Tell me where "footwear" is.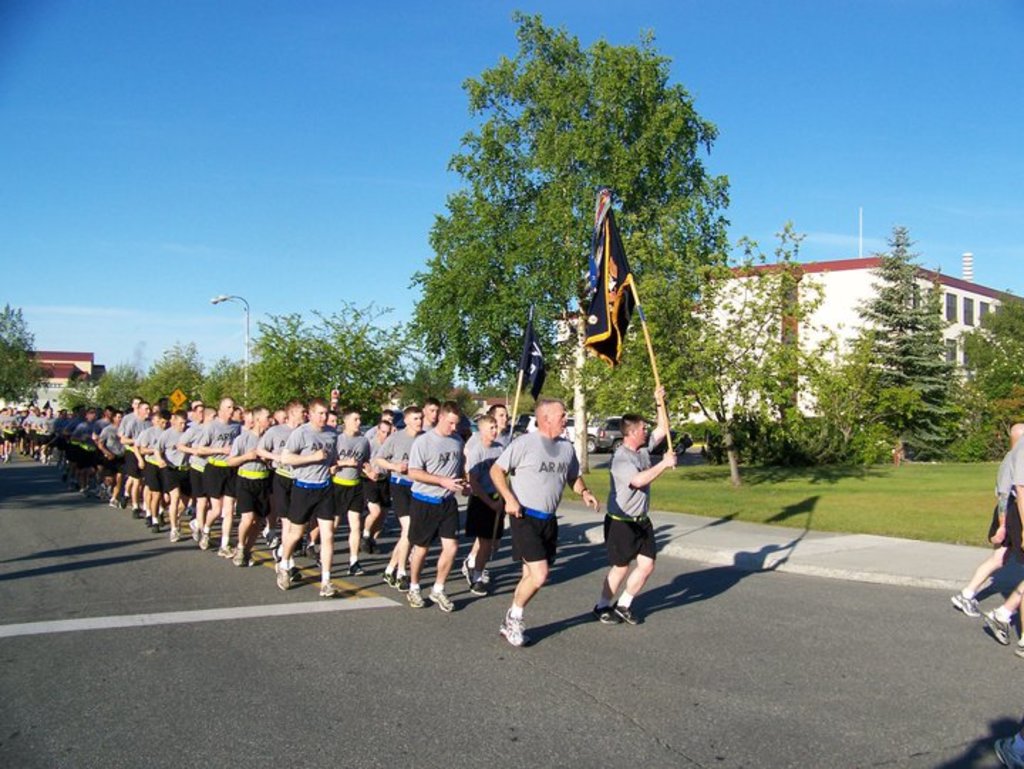
"footwear" is at <bbox>1014, 633, 1023, 658</bbox>.
